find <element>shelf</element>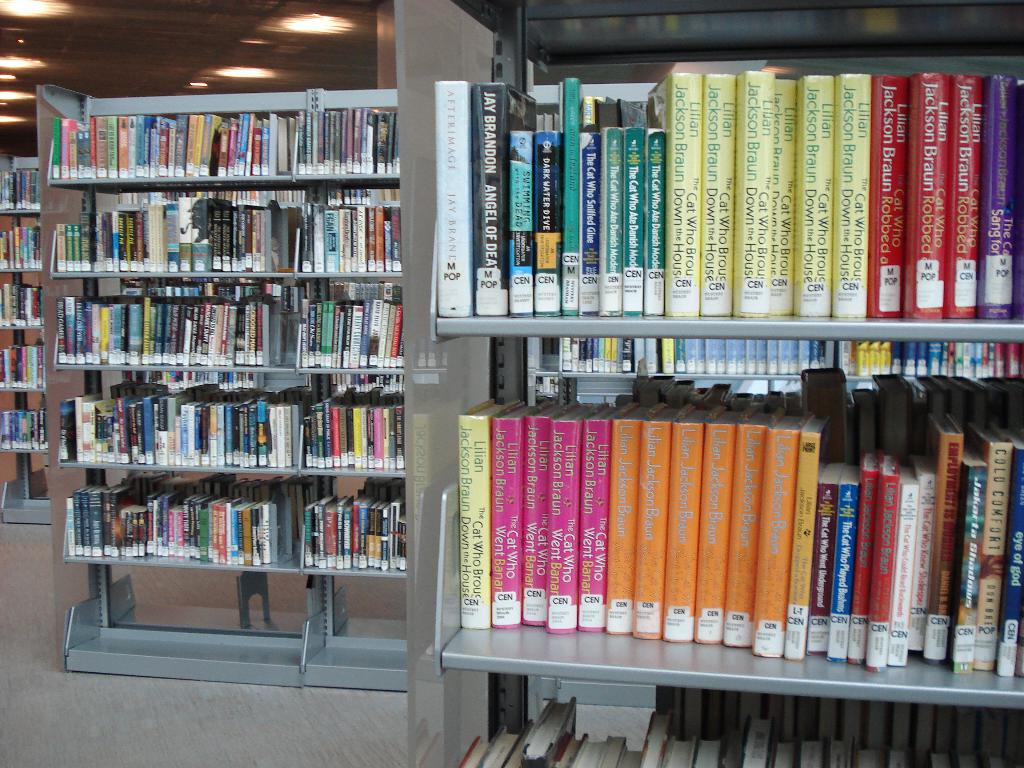
l=304, t=182, r=408, b=279
